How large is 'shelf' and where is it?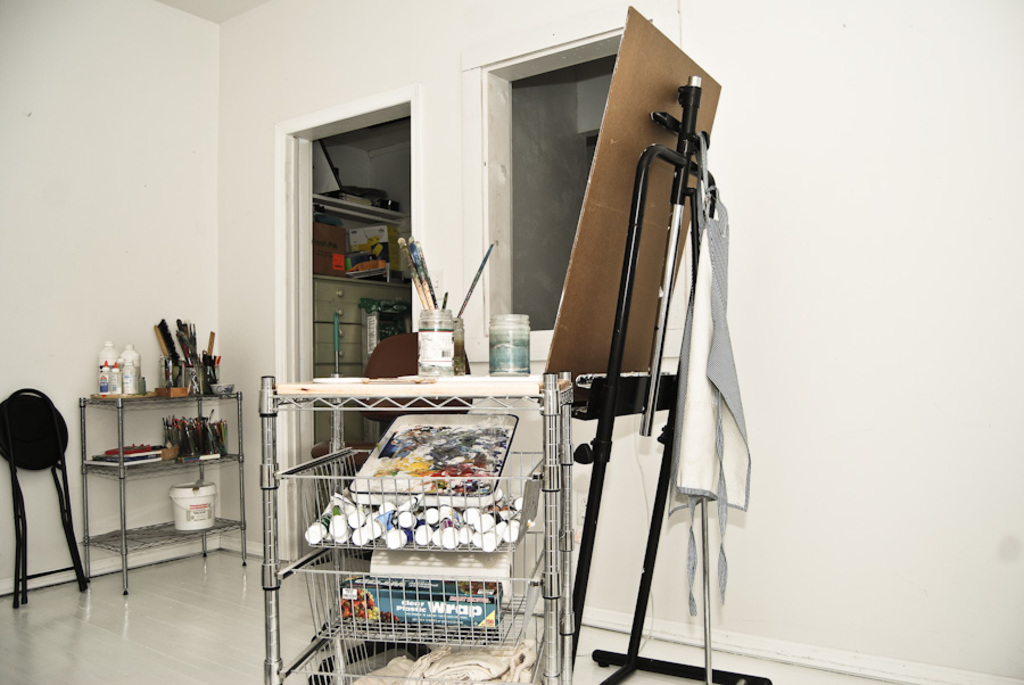
Bounding box: 259/365/571/684.
